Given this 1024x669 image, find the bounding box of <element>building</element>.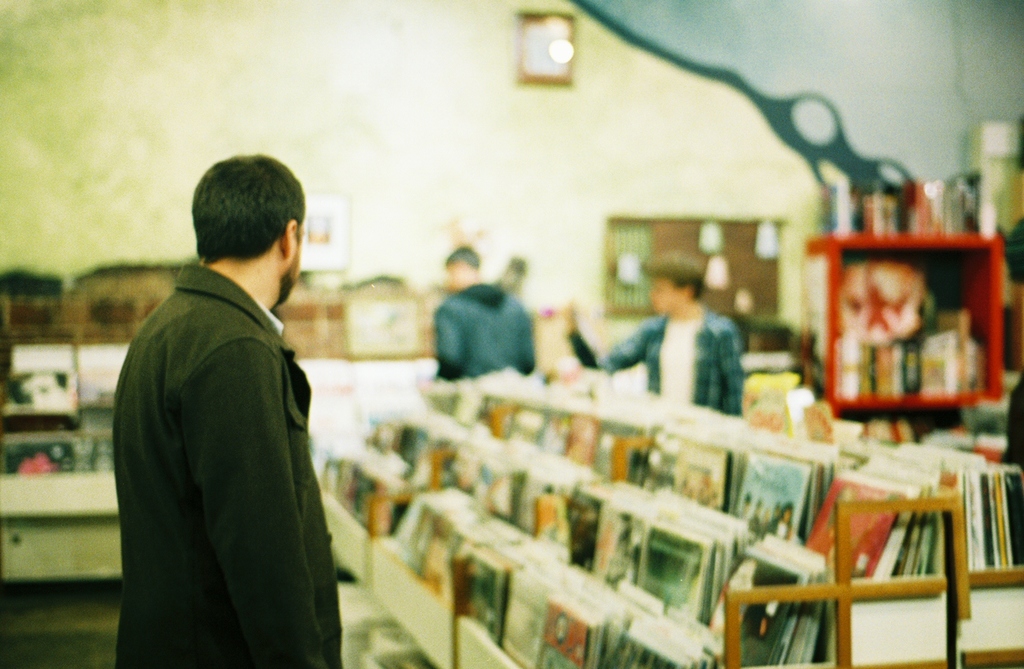
rect(1, 0, 1023, 668).
